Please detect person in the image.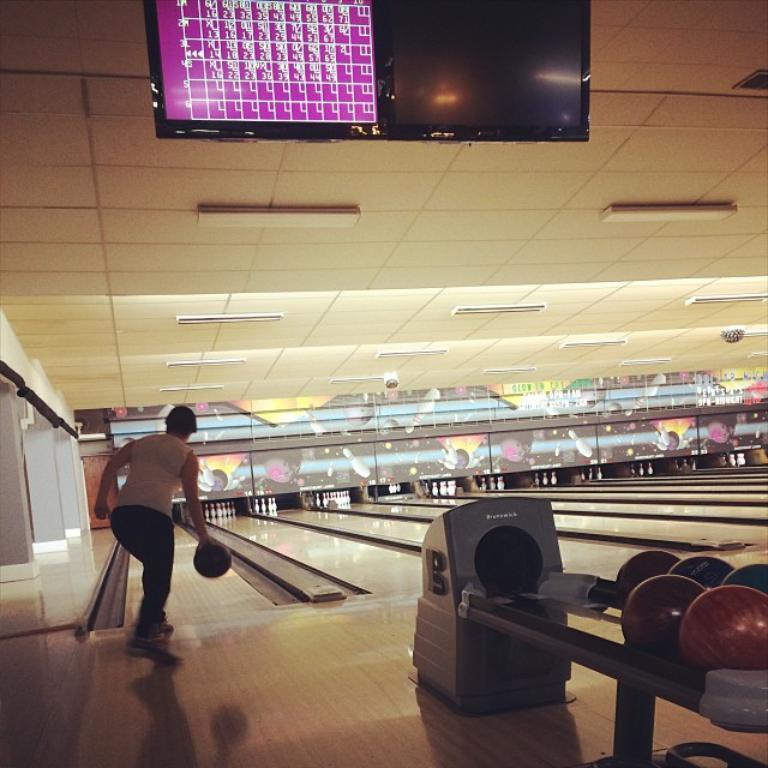
(x1=94, y1=403, x2=238, y2=671).
